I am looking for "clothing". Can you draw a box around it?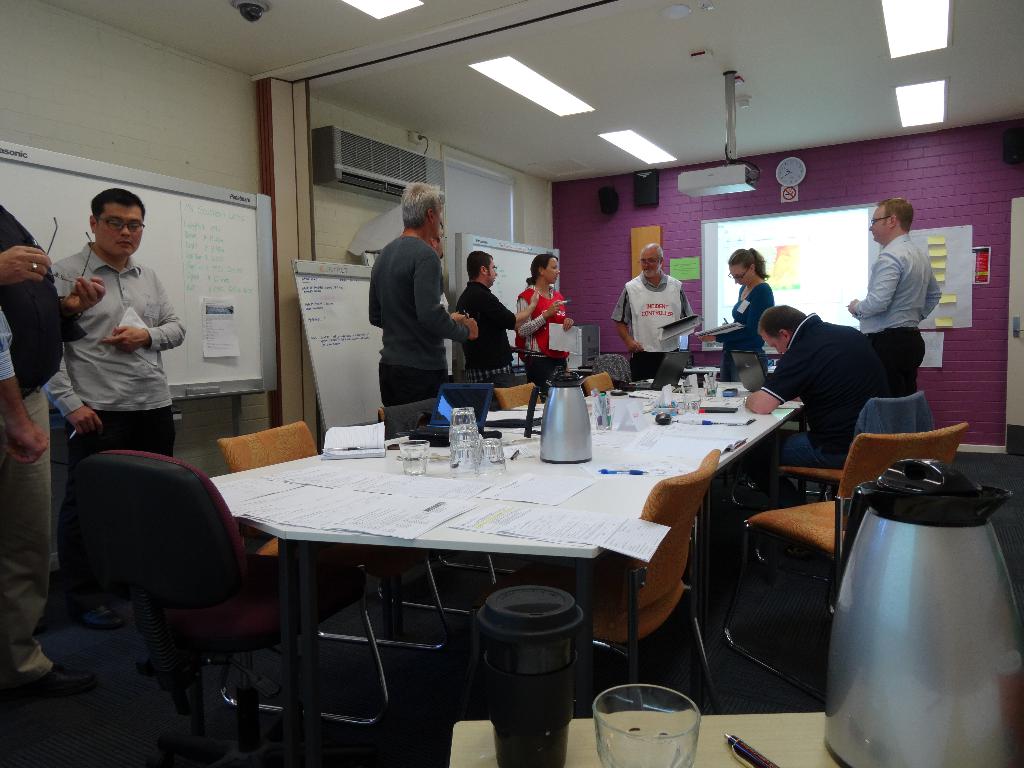
Sure, the bounding box is x1=515, y1=284, x2=568, y2=382.
